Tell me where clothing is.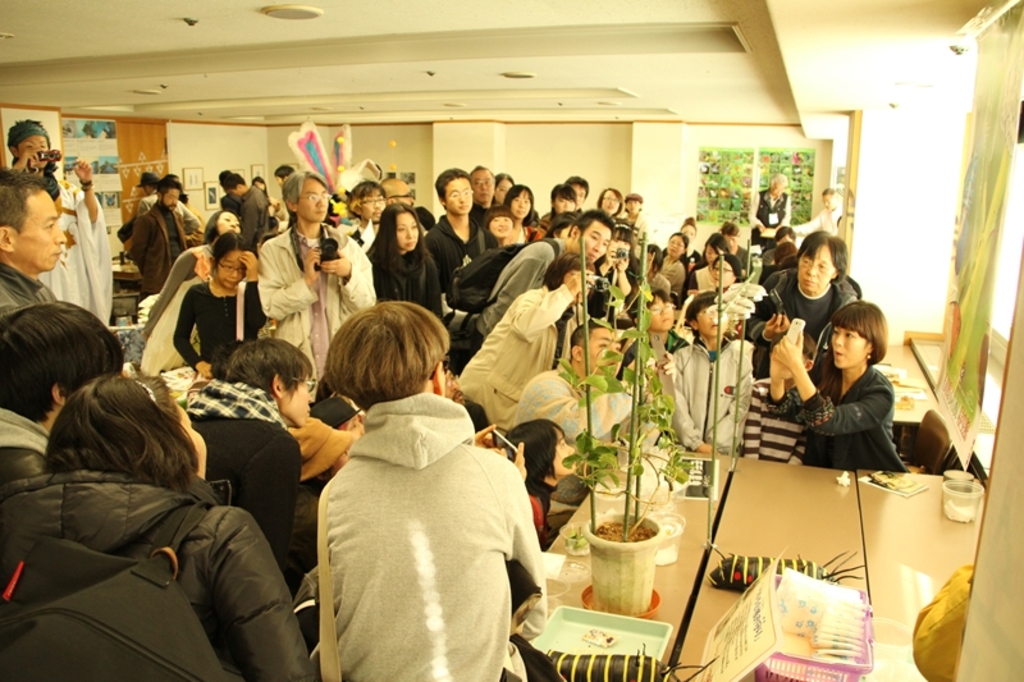
clothing is at [744,267,856,356].
